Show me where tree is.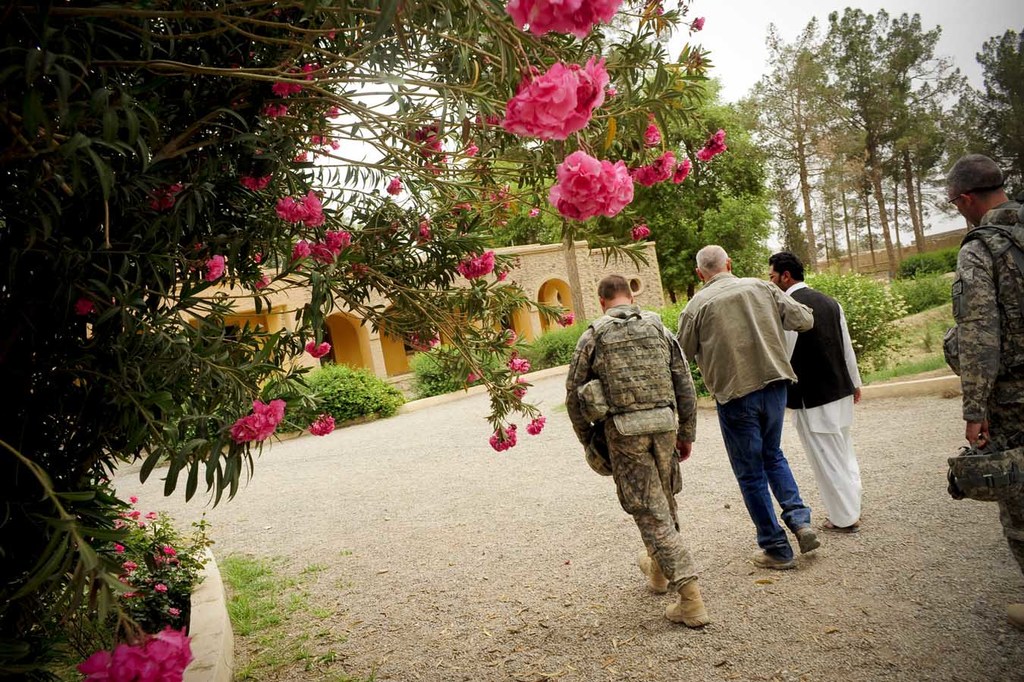
tree is at box=[0, 0, 727, 681].
